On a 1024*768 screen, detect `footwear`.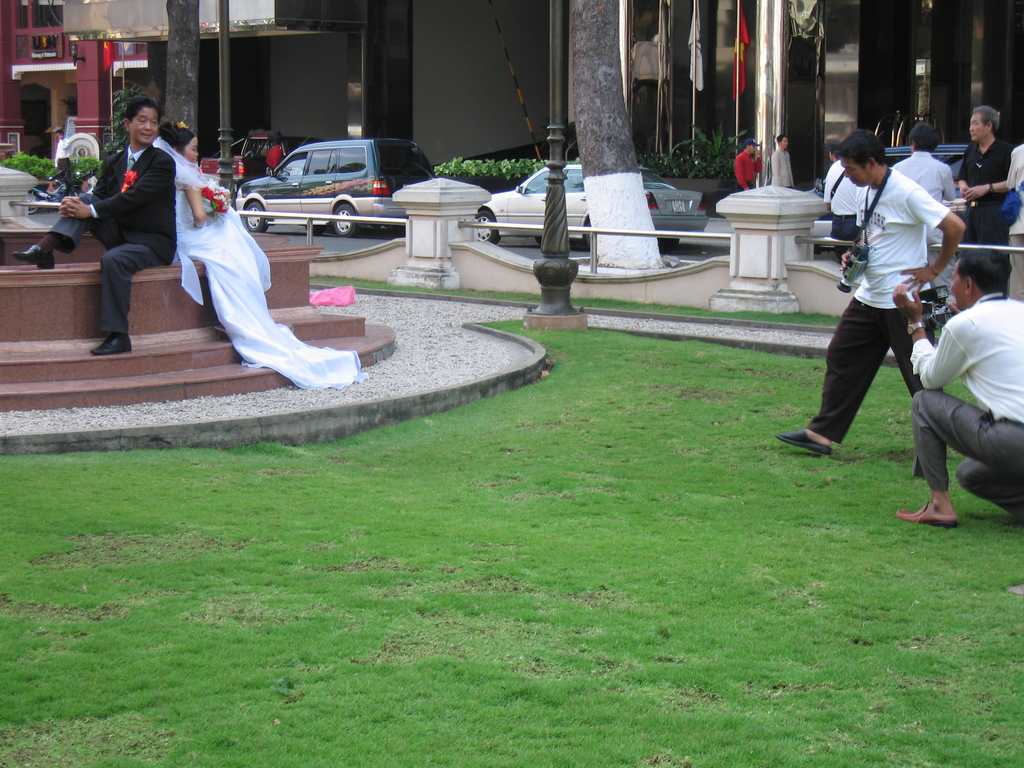
left=91, top=331, right=129, bottom=355.
